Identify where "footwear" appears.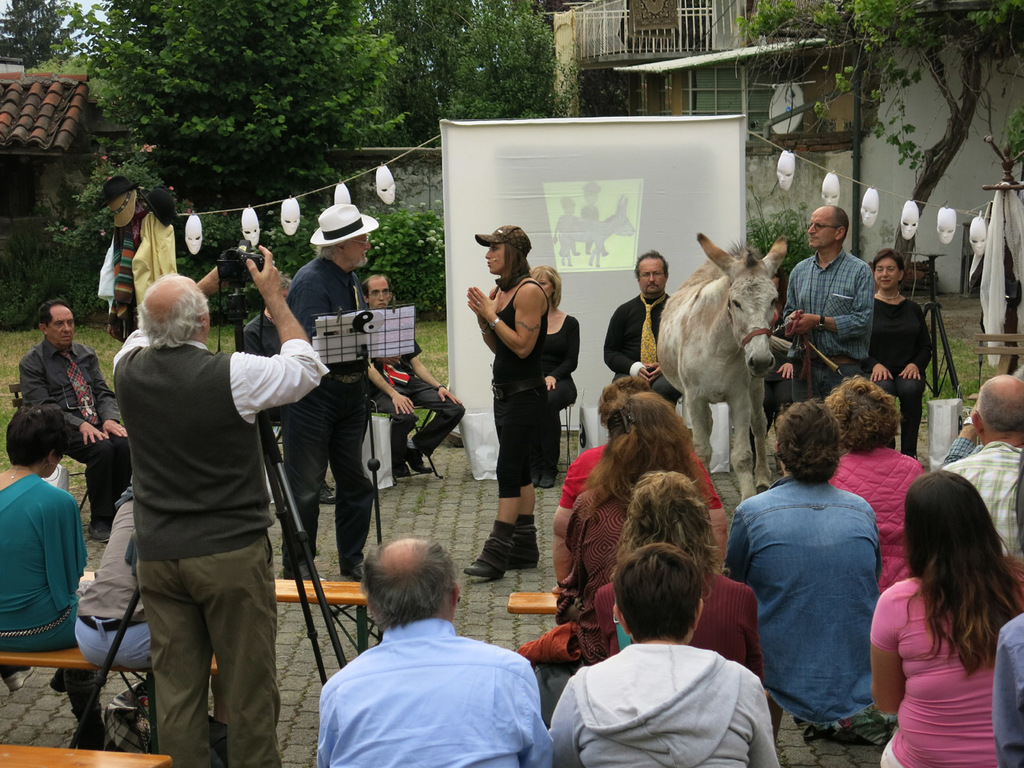
Appears at <region>390, 453, 410, 476</region>.
